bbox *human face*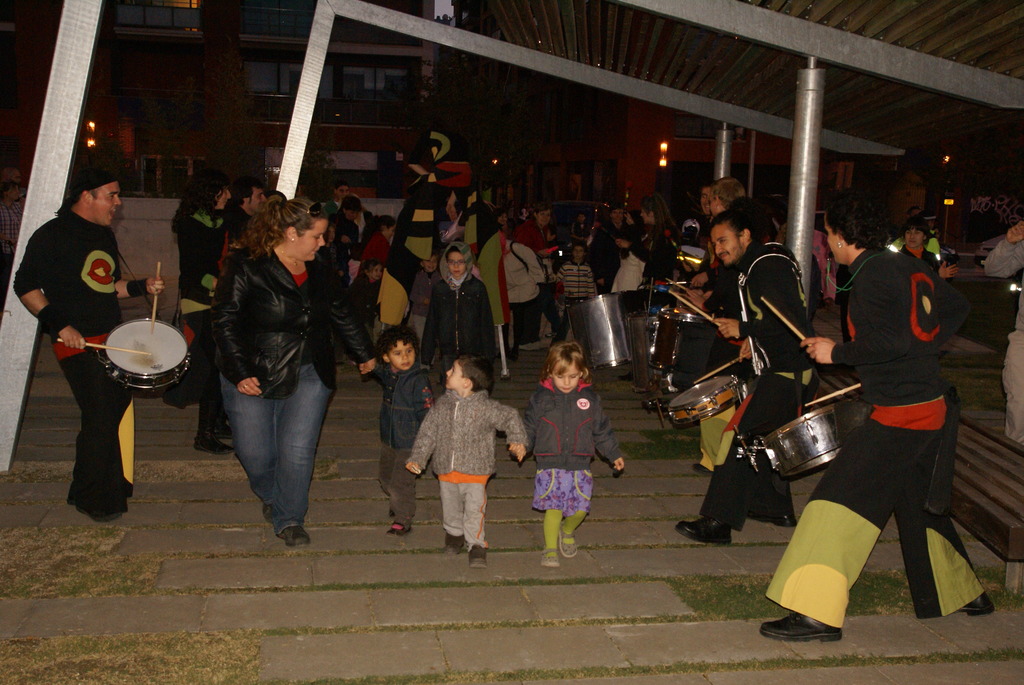
828,216,842,264
